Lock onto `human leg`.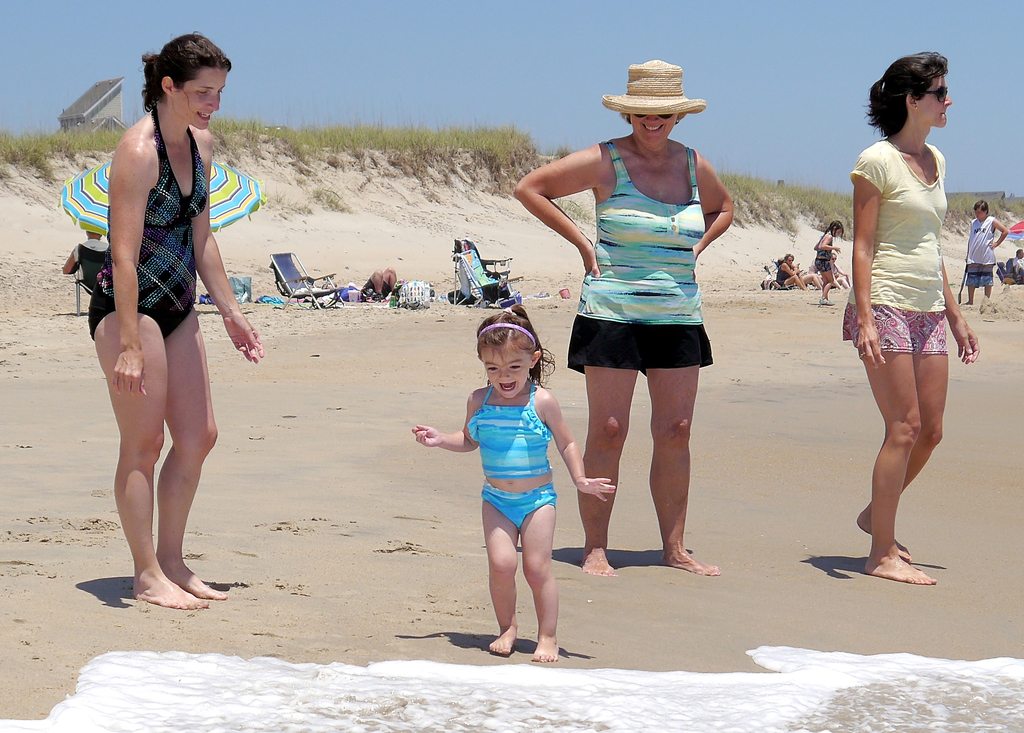
Locked: 992/276/993/303.
